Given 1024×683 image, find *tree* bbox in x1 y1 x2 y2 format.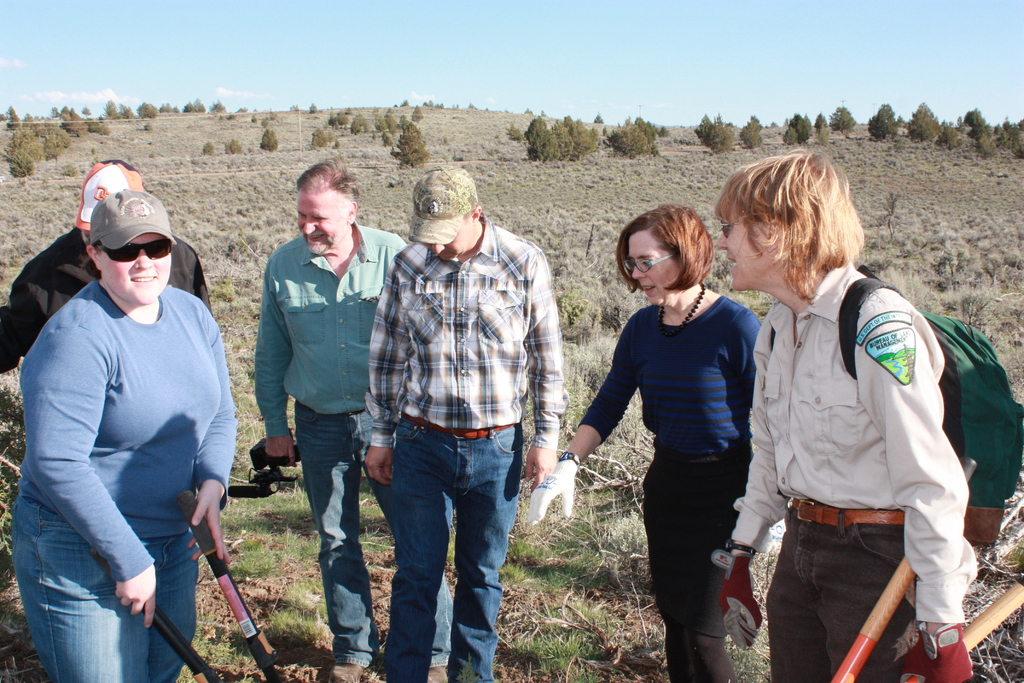
0 101 225 183.
